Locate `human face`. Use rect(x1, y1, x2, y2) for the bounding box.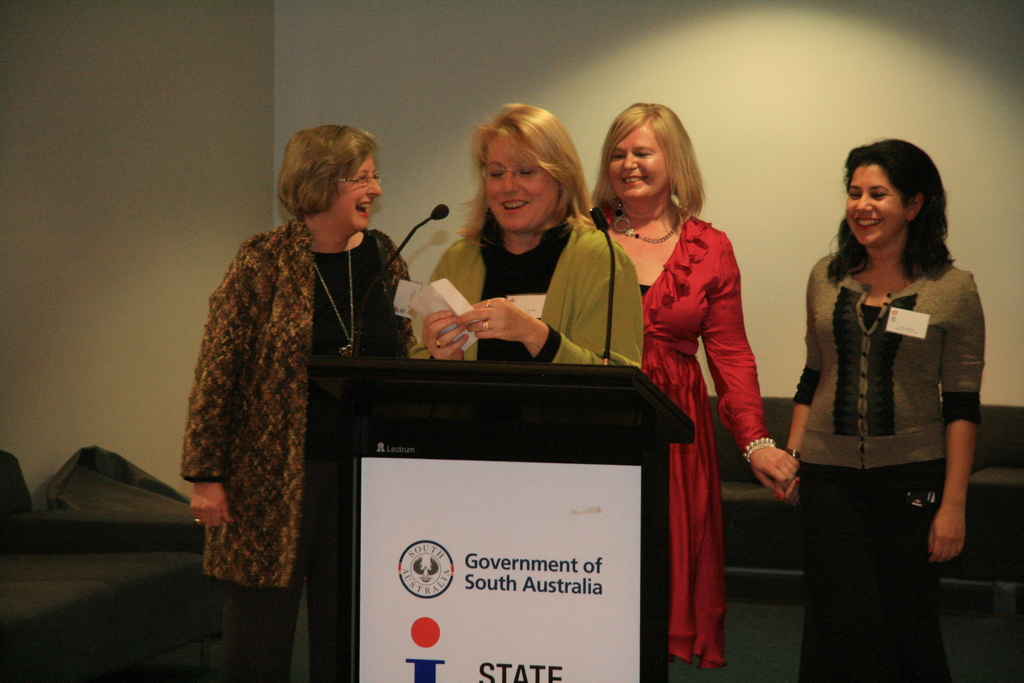
rect(607, 120, 671, 200).
